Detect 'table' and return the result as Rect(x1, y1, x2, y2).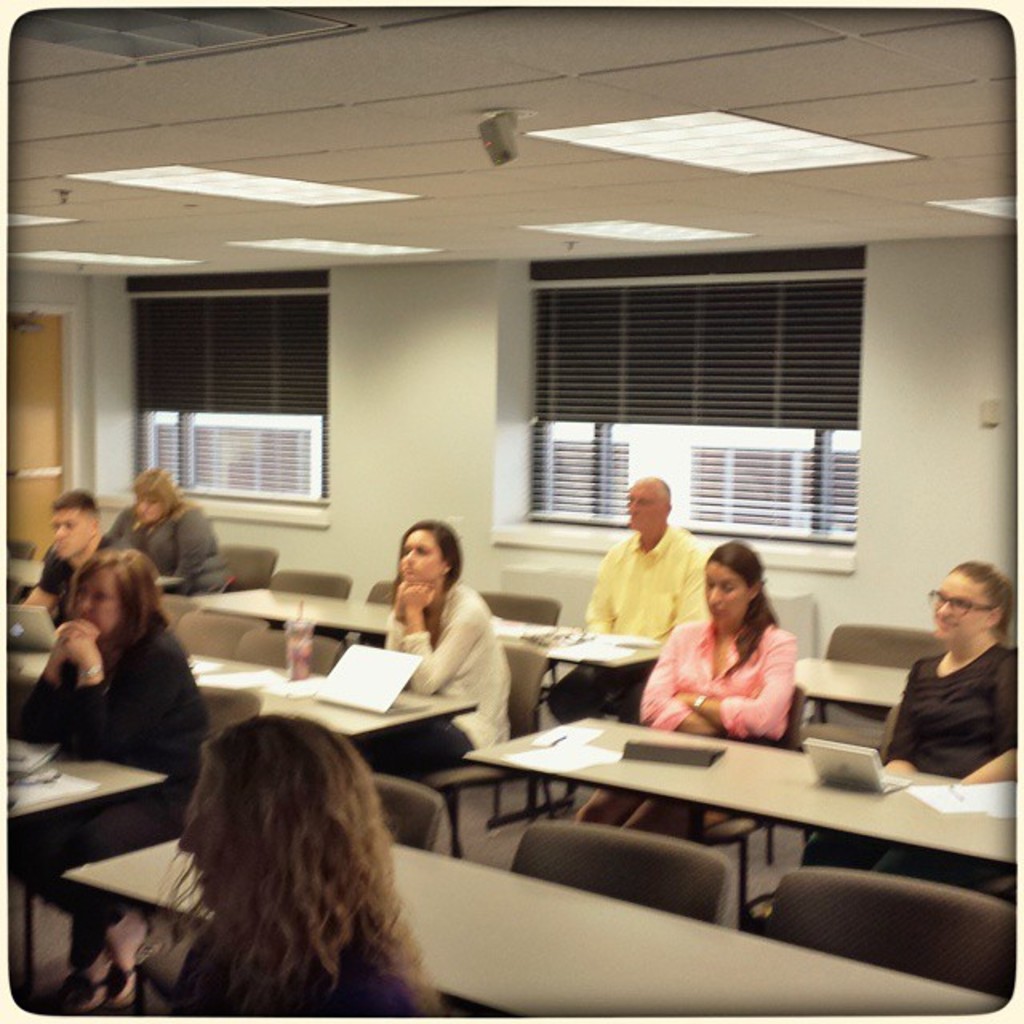
Rect(13, 638, 475, 779).
